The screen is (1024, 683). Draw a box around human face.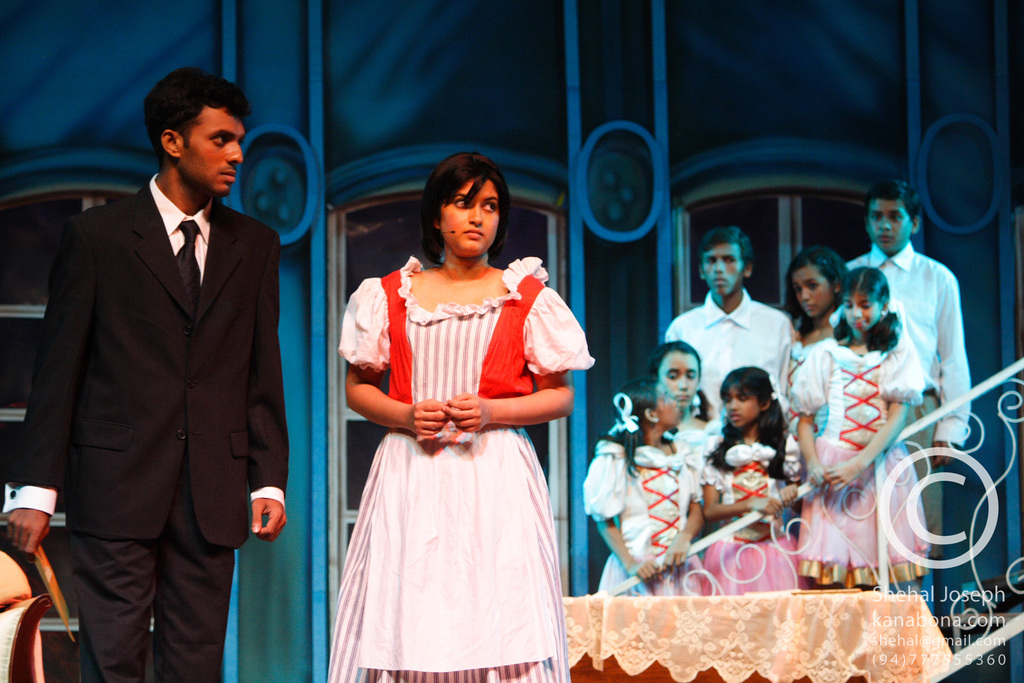
Rect(842, 293, 883, 335).
